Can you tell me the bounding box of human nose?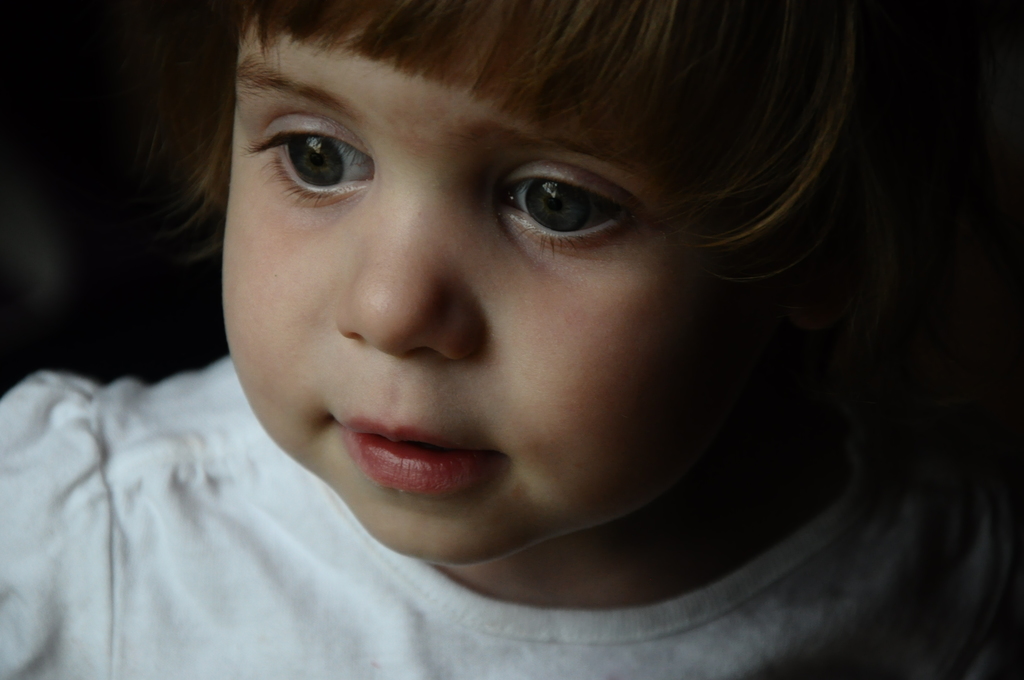
(335, 173, 486, 366).
